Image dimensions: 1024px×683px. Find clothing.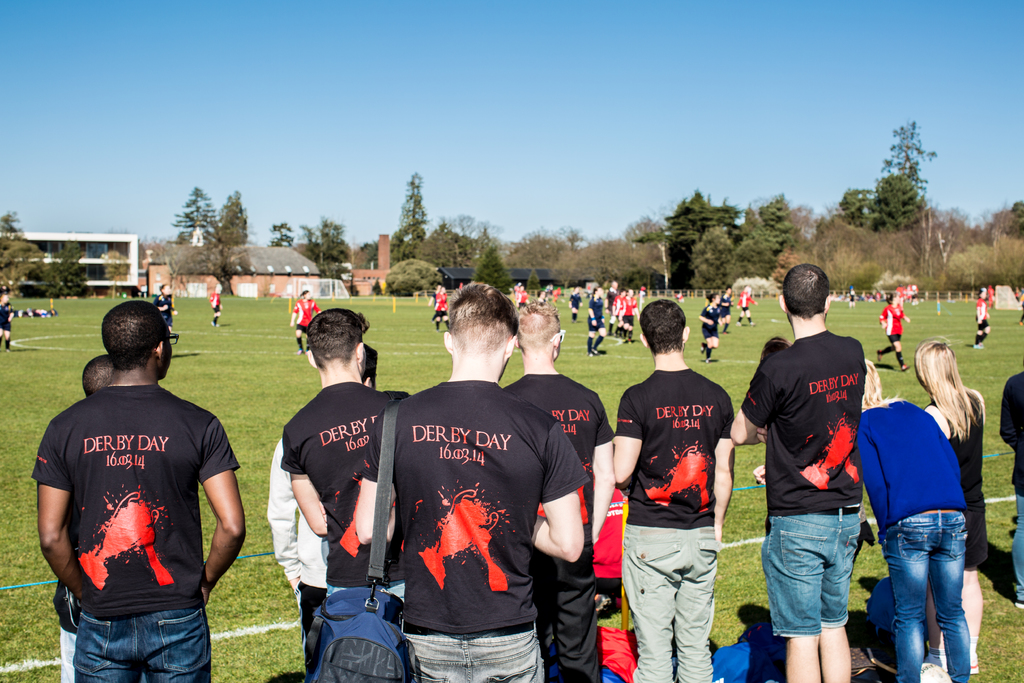
bbox=(984, 334, 989, 342).
